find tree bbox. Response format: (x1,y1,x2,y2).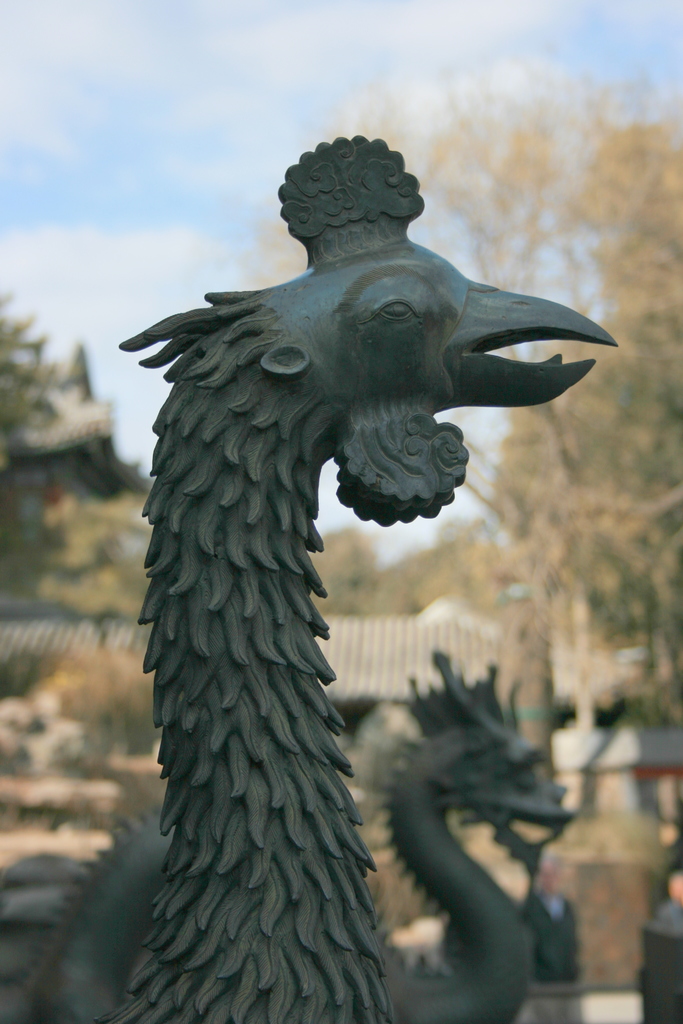
(481,122,682,710).
